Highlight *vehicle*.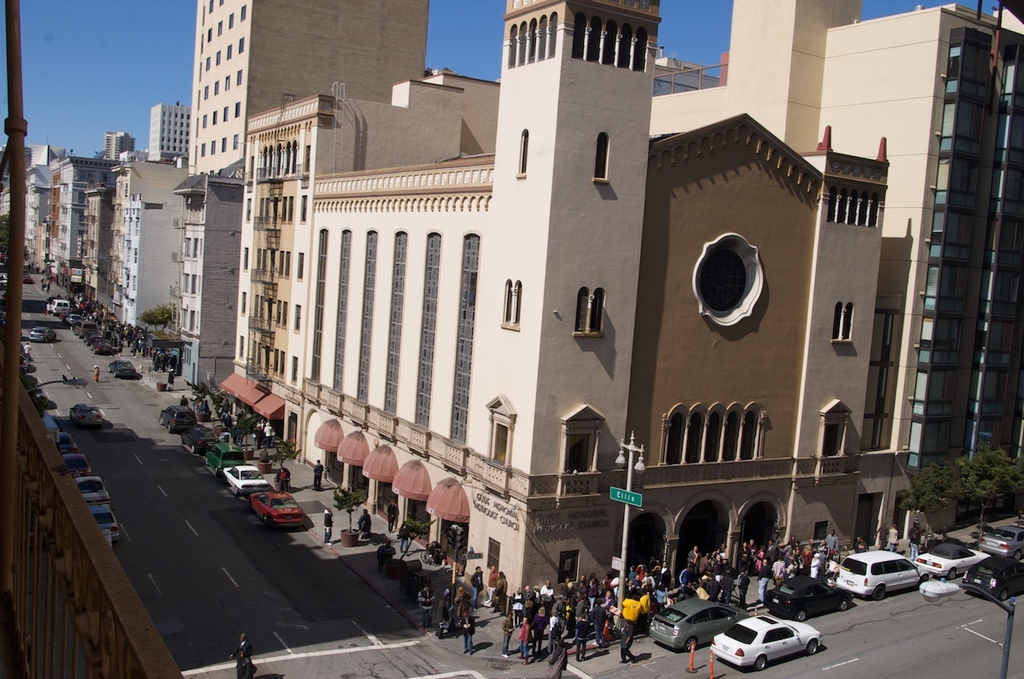
Highlighted region: {"left": 248, "top": 492, "right": 306, "bottom": 529}.
